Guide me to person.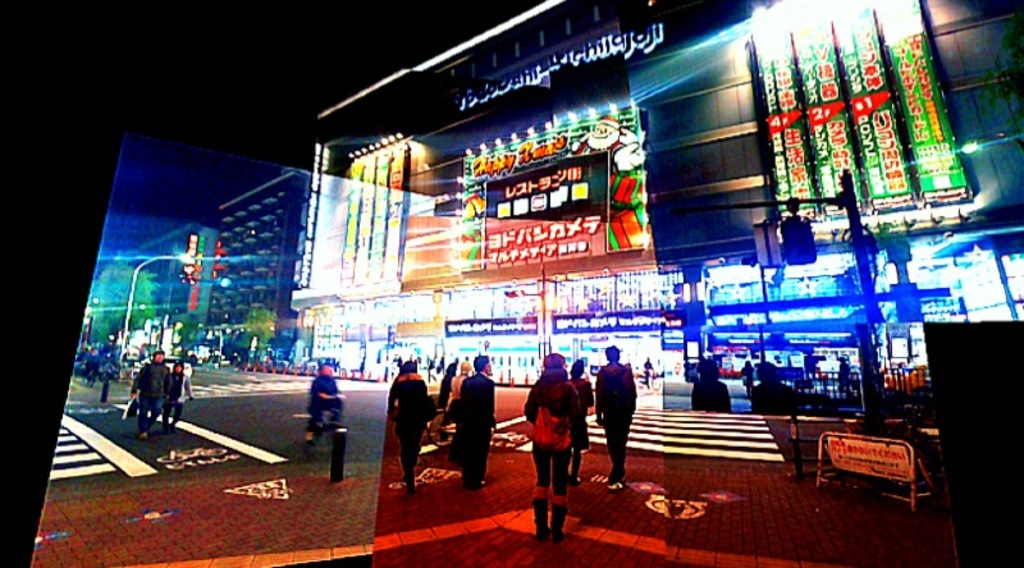
Guidance: (x1=594, y1=339, x2=635, y2=491).
